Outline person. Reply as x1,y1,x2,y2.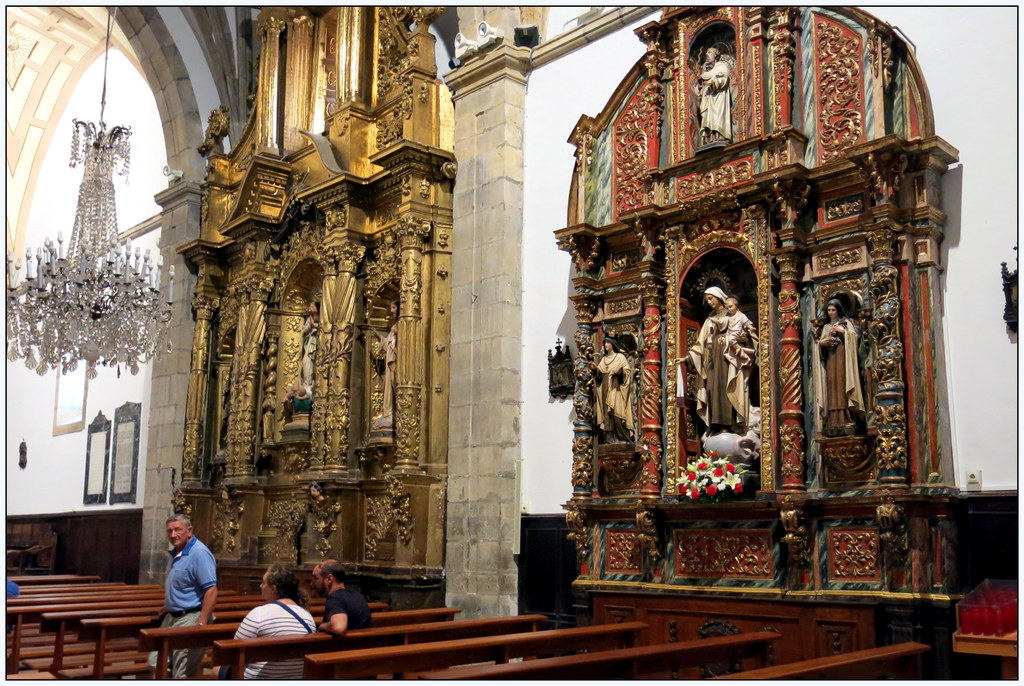
808,295,868,433.
